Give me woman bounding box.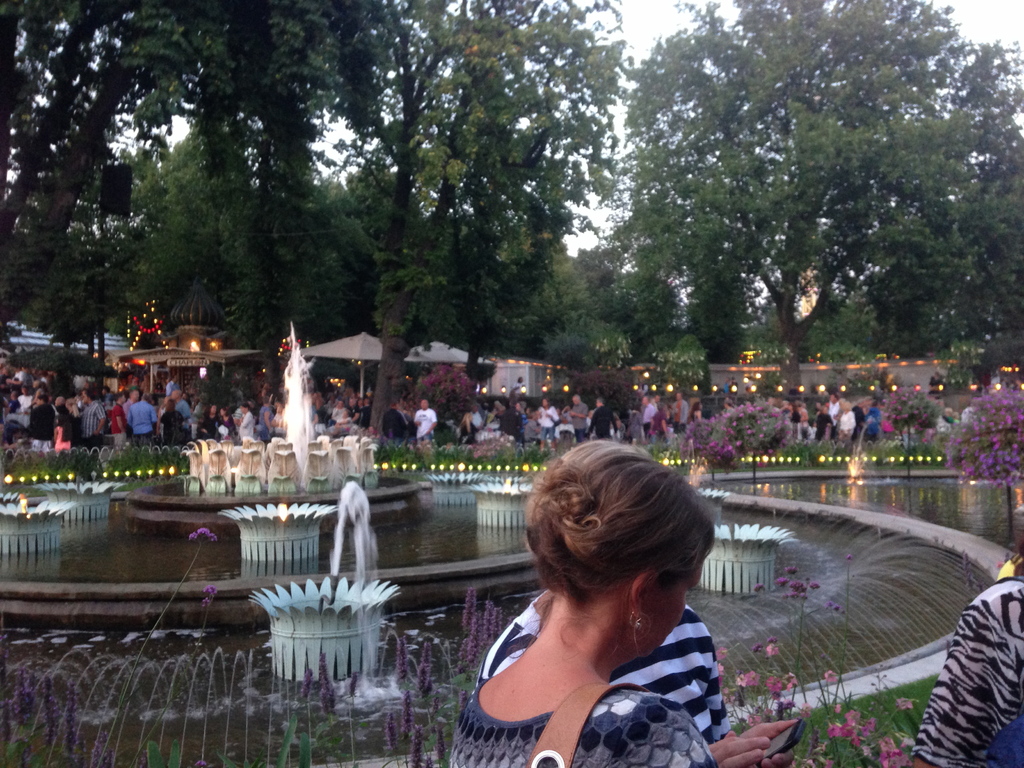
crop(202, 403, 221, 433).
